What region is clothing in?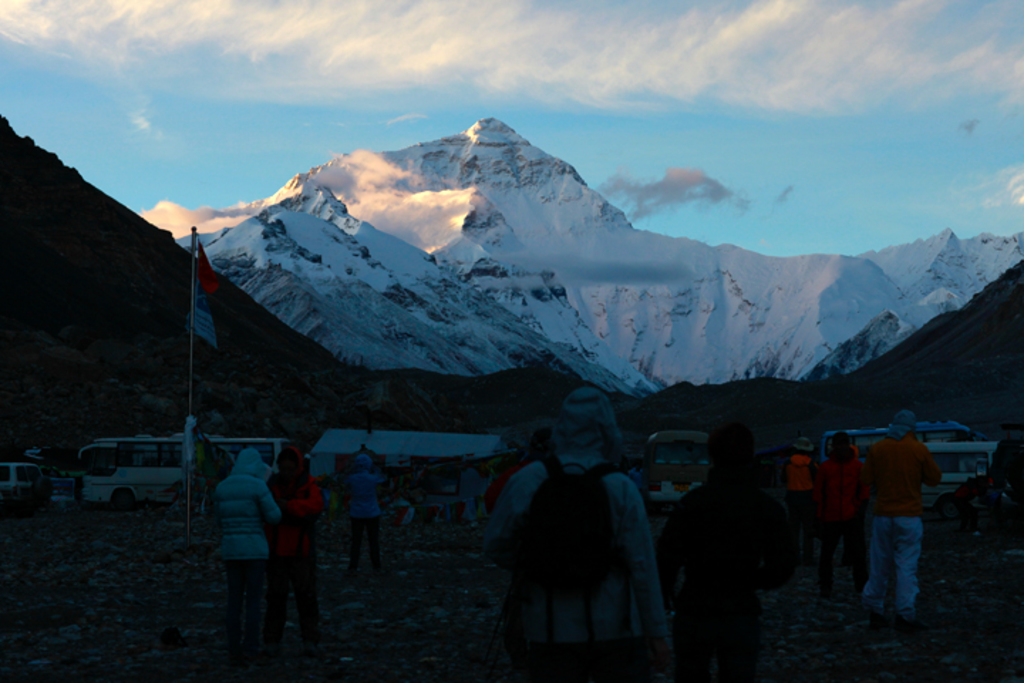
bbox=[656, 485, 785, 682].
